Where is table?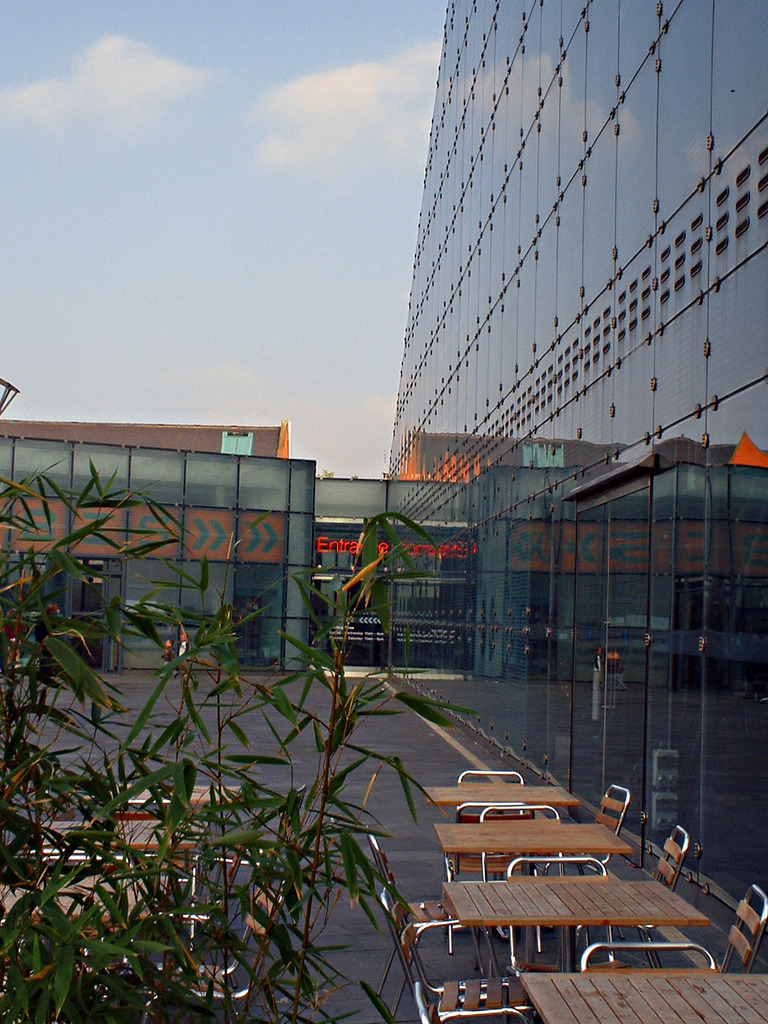
[442,877,711,967].
